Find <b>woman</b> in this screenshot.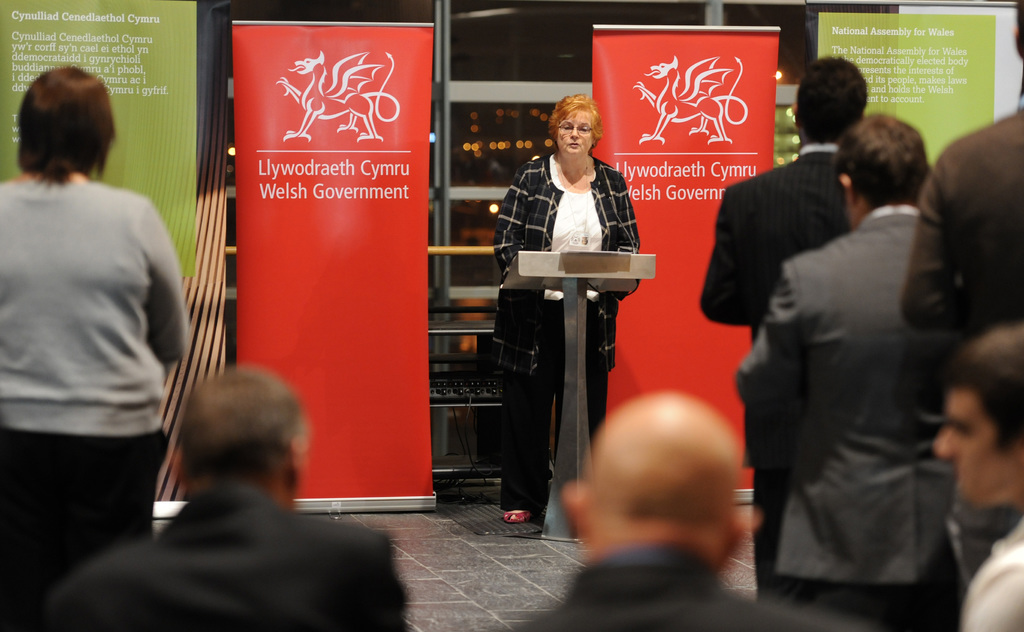
The bounding box for <b>woman</b> is x1=0 y1=64 x2=191 y2=606.
